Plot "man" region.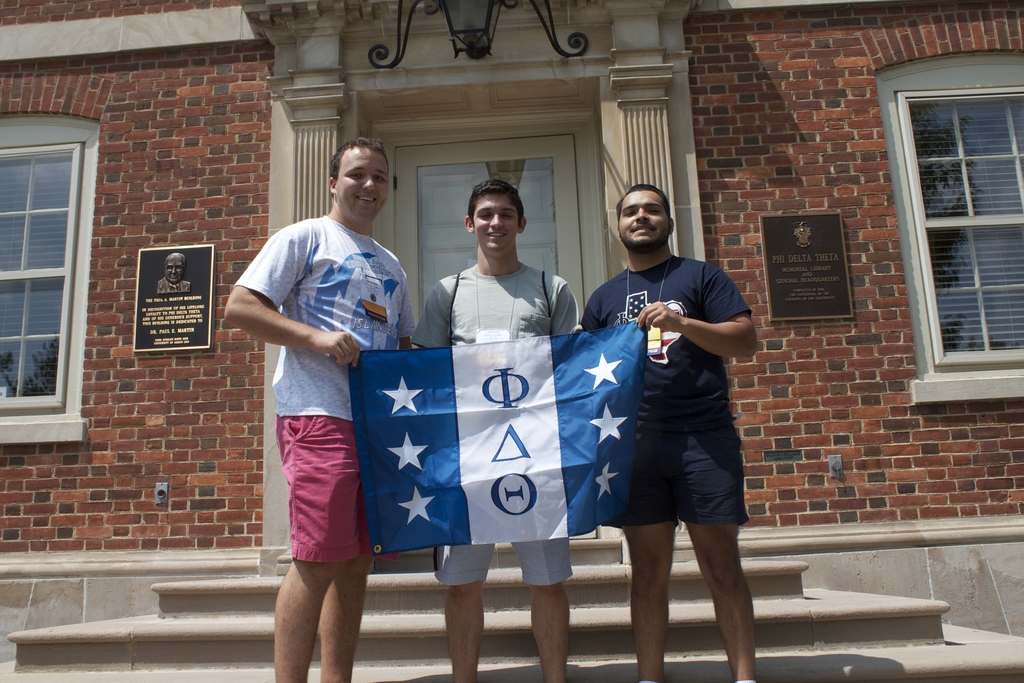
Plotted at <bbox>569, 178, 775, 650</bbox>.
